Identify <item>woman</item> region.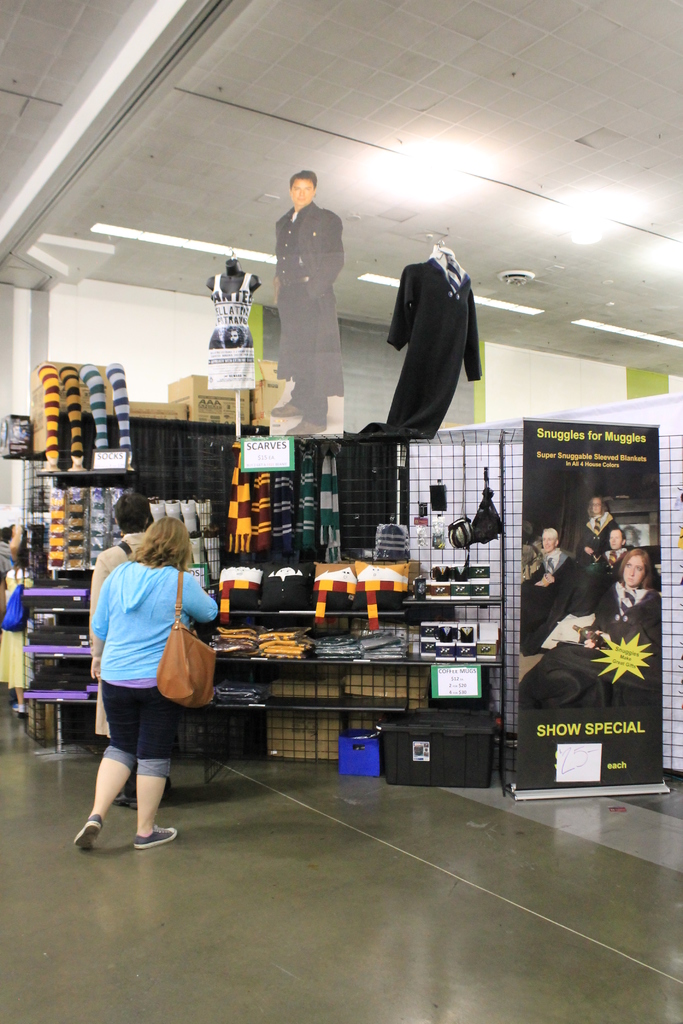
Region: l=81, t=501, r=167, b=807.
